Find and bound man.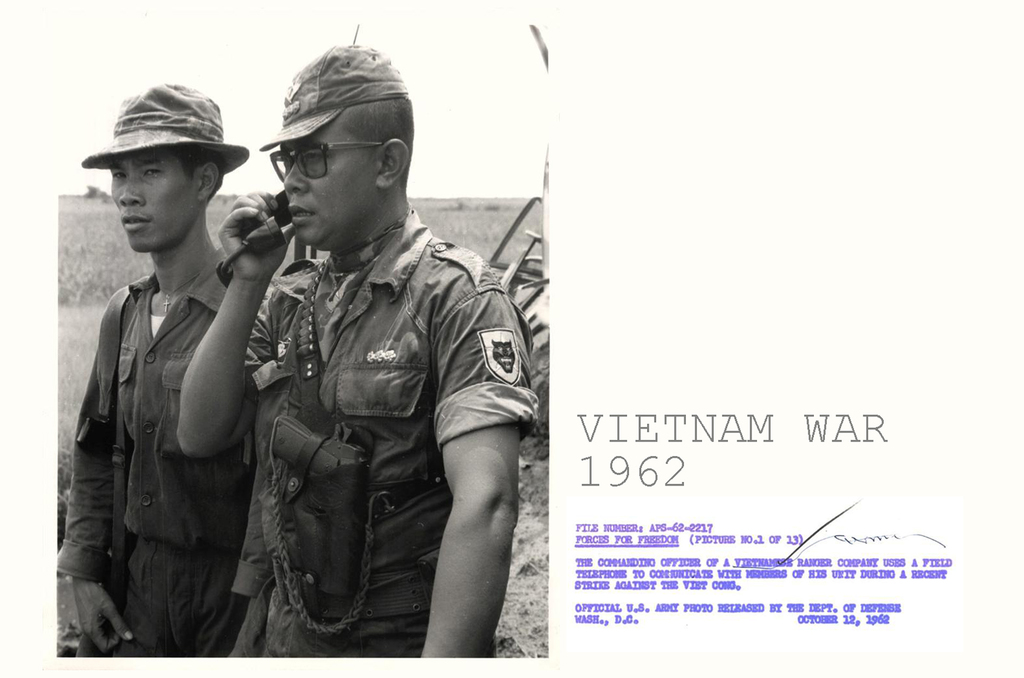
Bound: 182/39/532/674.
